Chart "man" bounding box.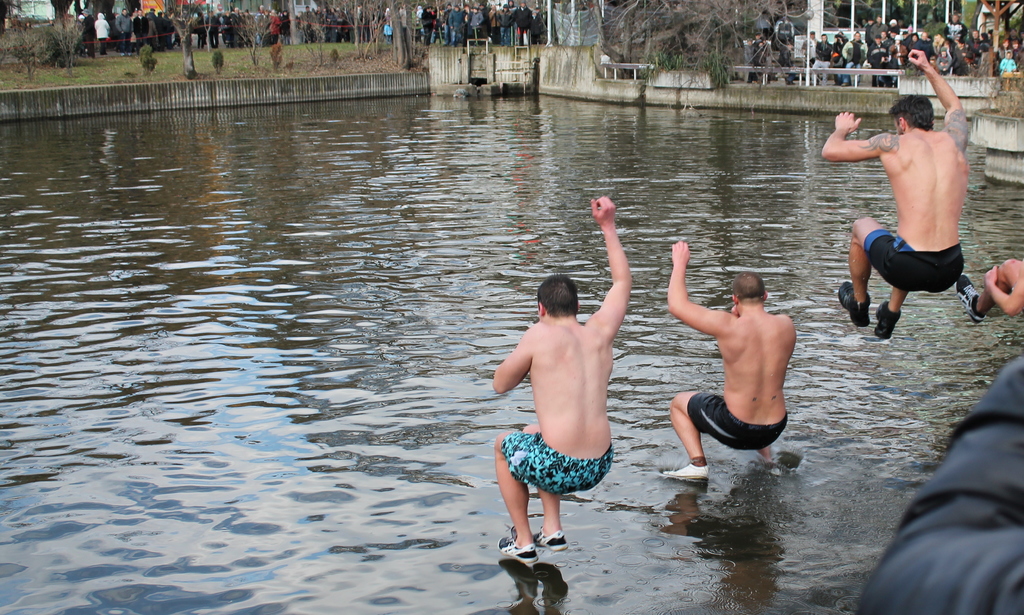
Charted: <bbox>970, 29, 977, 56</bbox>.
